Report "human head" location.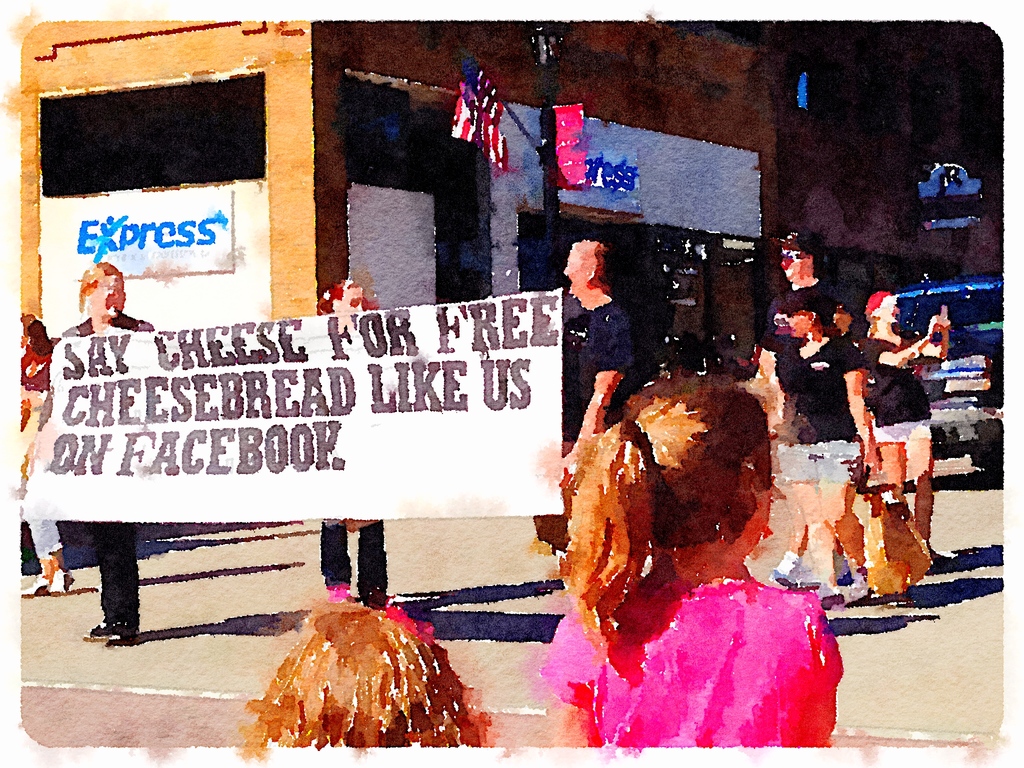
Report: detection(832, 301, 856, 331).
